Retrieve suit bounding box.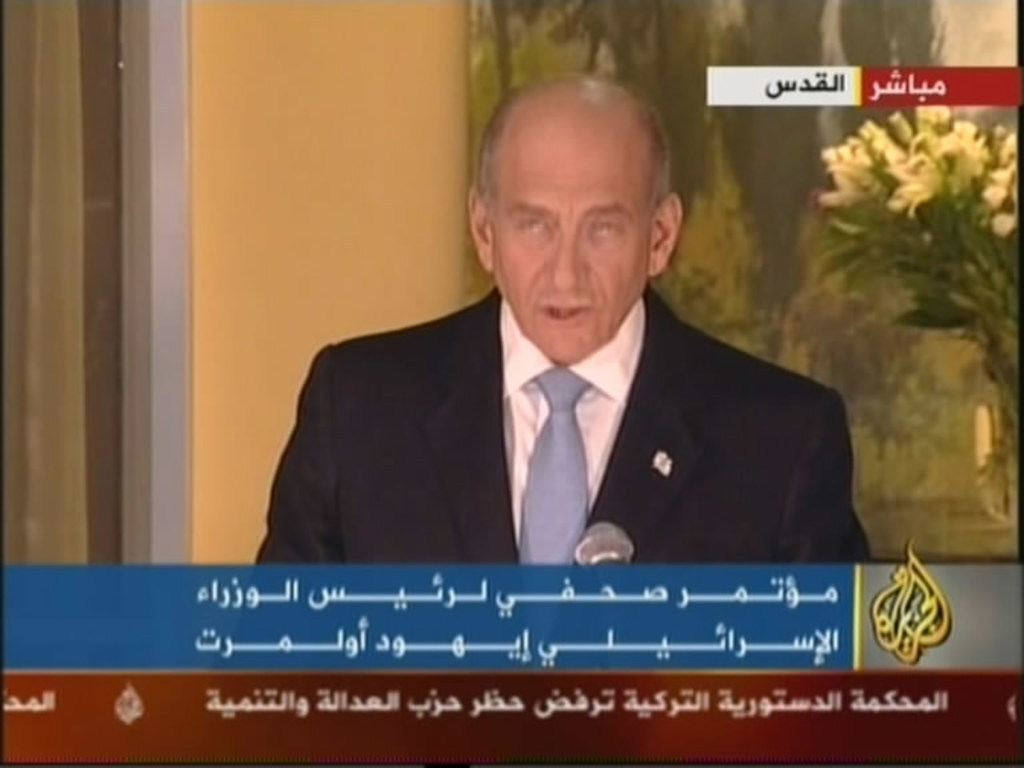
Bounding box: select_region(269, 287, 861, 568).
